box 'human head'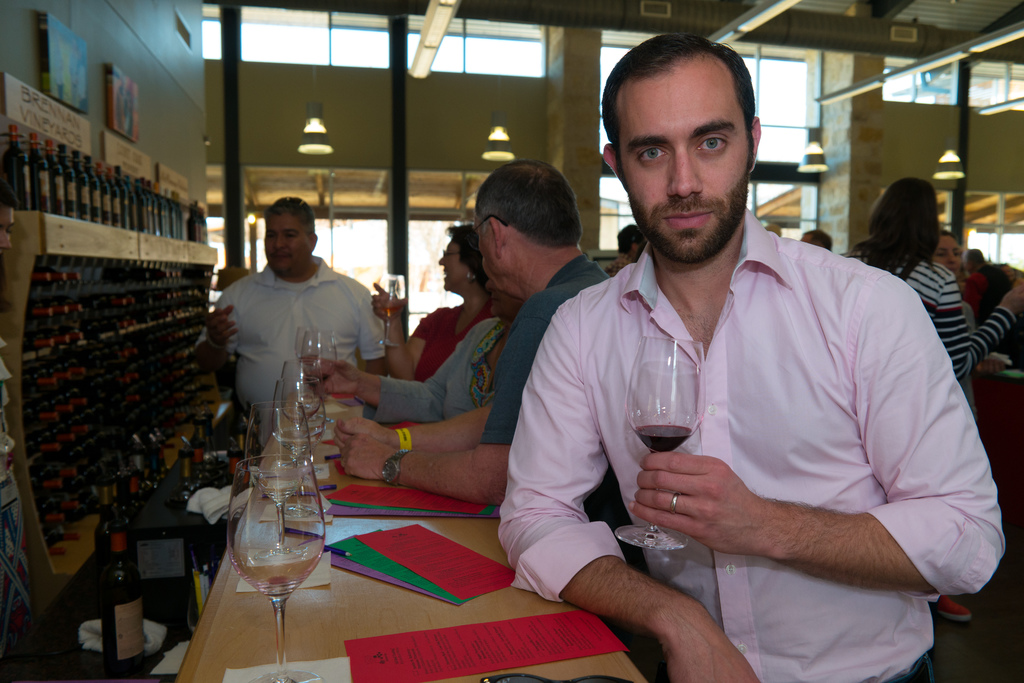
pyautogui.locateOnScreen(800, 227, 834, 252)
